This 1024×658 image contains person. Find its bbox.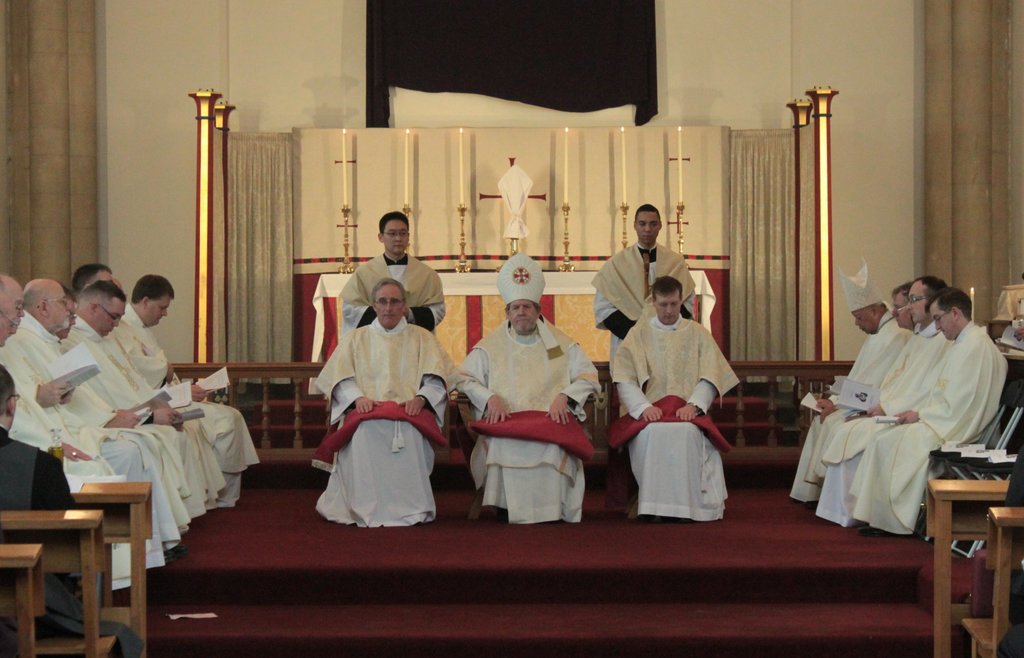
[339,211,447,329].
